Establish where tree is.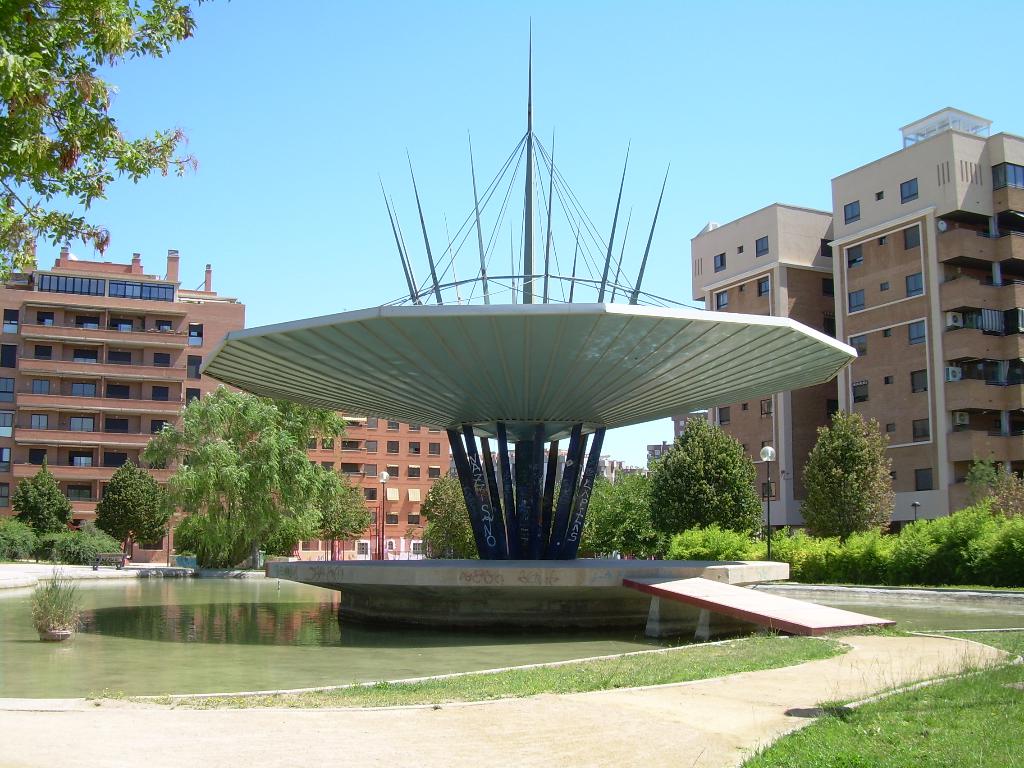
Established at {"left": 589, "top": 457, "right": 667, "bottom": 565}.
